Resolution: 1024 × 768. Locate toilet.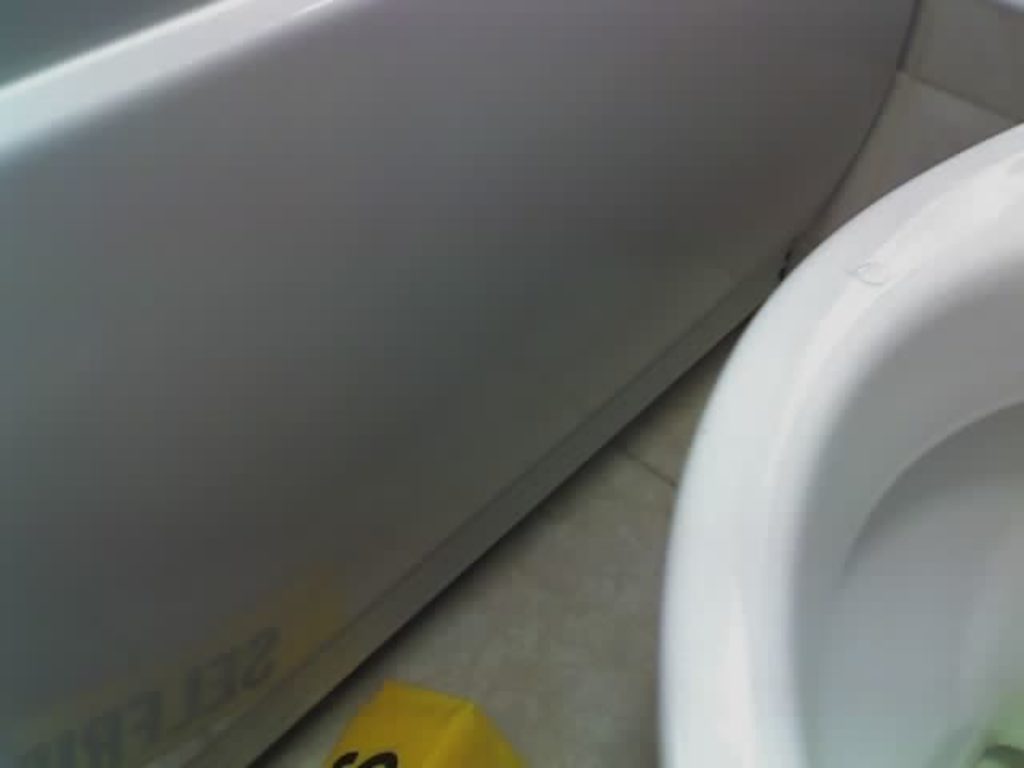
Rect(664, 120, 1022, 766).
